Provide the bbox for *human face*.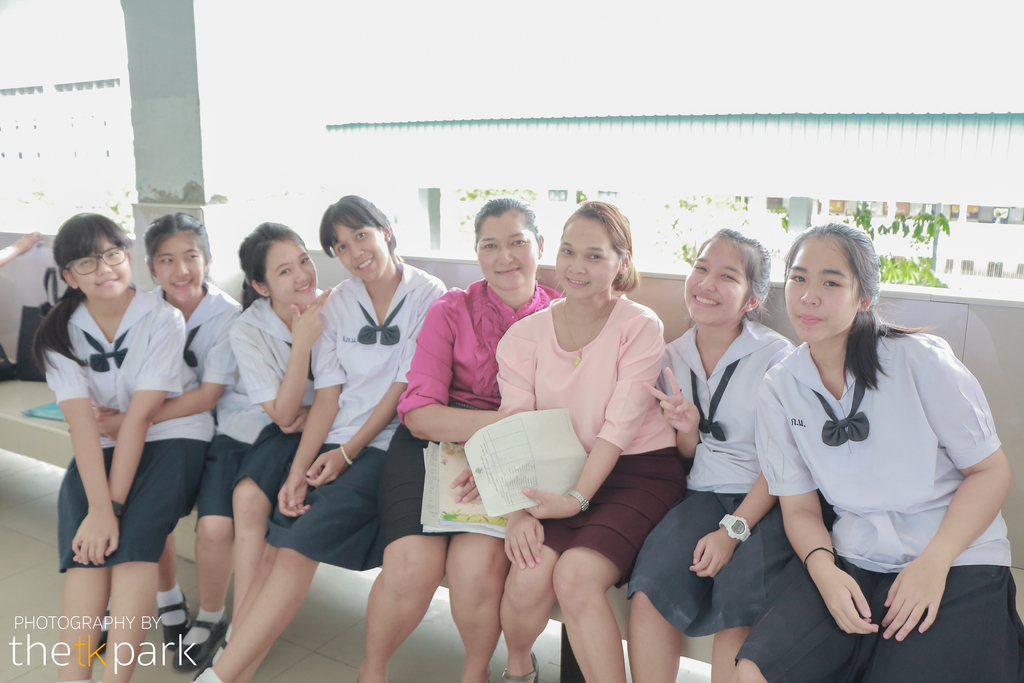
<box>476,211,541,295</box>.
